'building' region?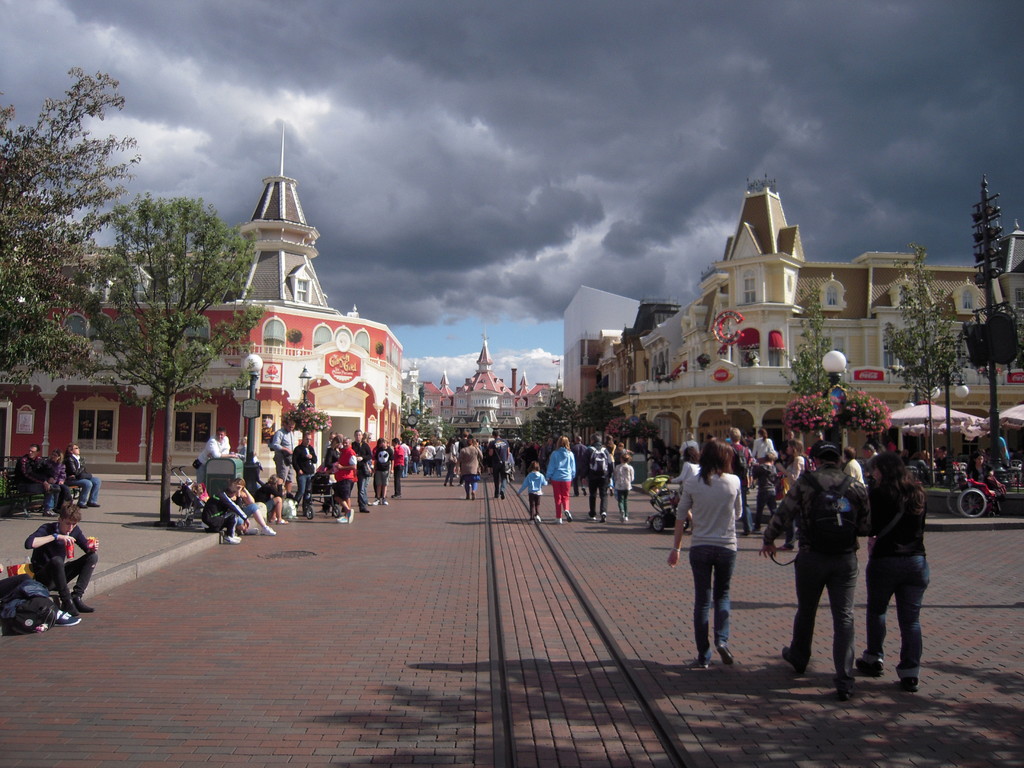
<region>642, 168, 996, 450</region>
